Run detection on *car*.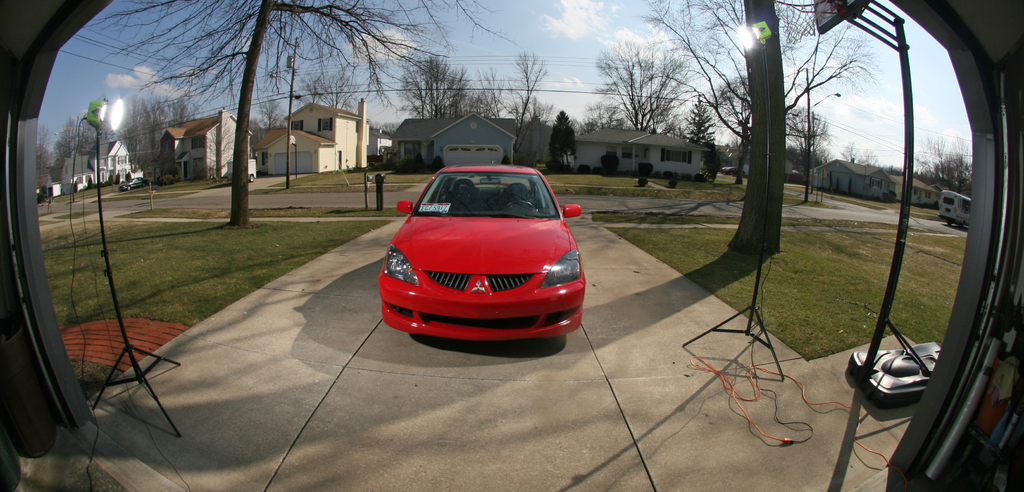
Result: detection(366, 147, 596, 342).
